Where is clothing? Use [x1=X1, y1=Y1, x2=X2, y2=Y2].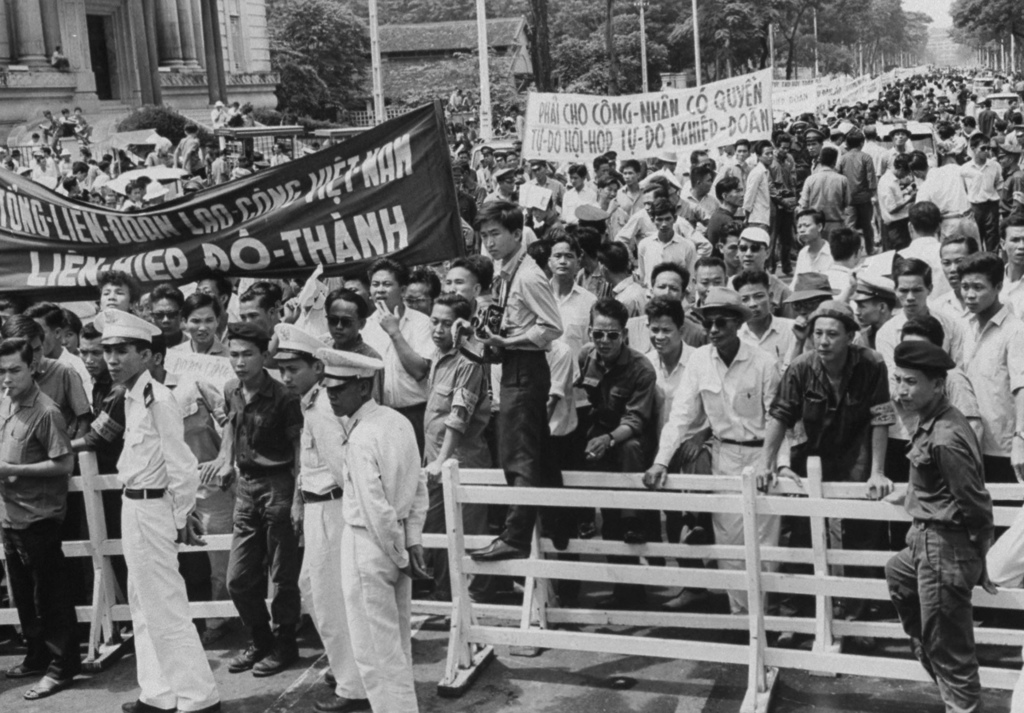
[x1=612, y1=184, x2=654, y2=209].
